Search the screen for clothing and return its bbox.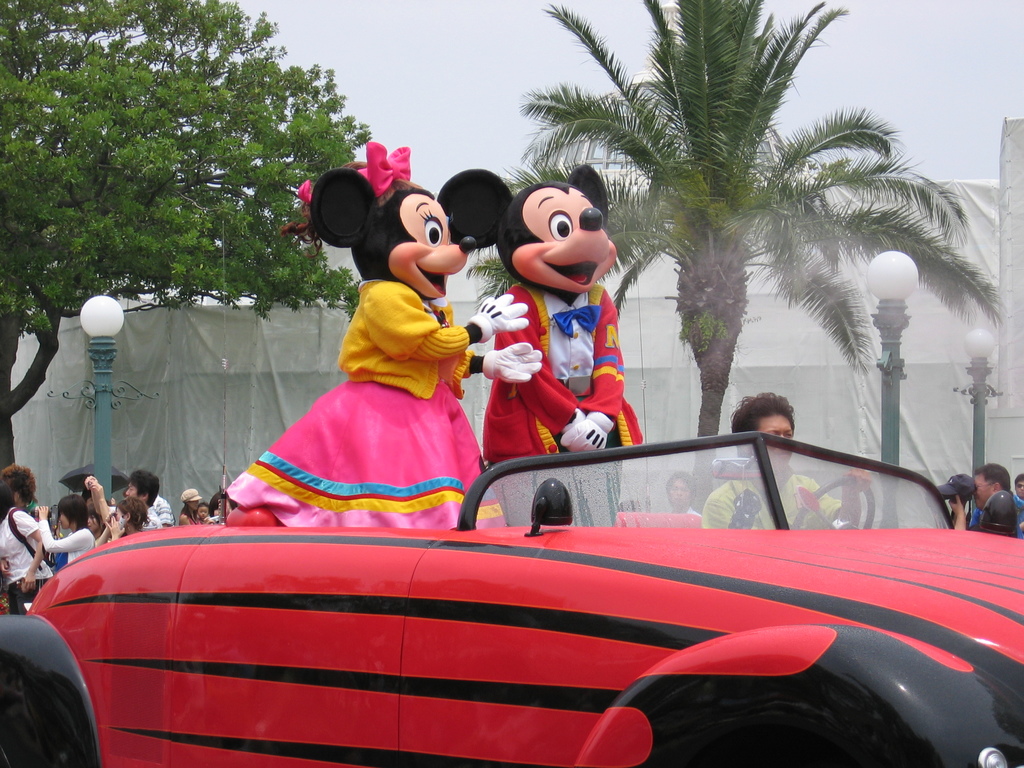
Found: detection(705, 474, 841, 529).
